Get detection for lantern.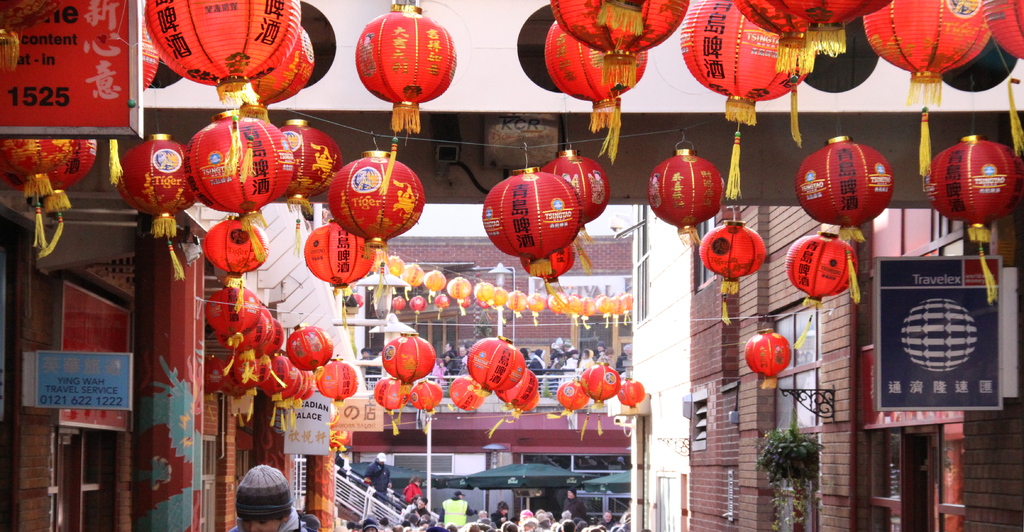
Detection: select_region(490, 372, 538, 438).
